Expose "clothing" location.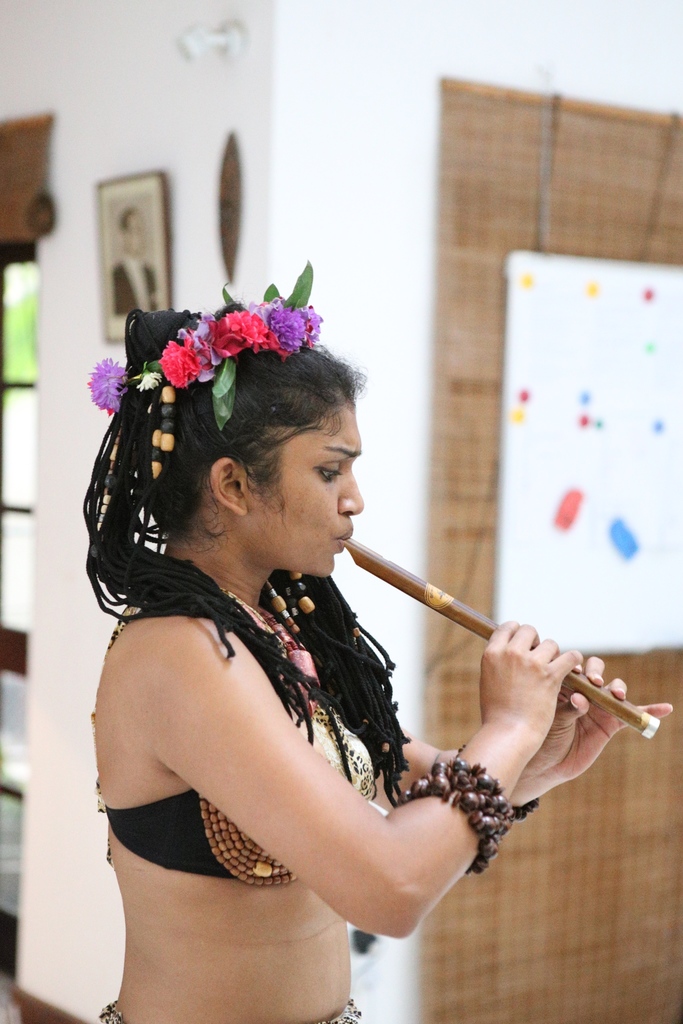
Exposed at x1=95, y1=582, x2=376, y2=1023.
